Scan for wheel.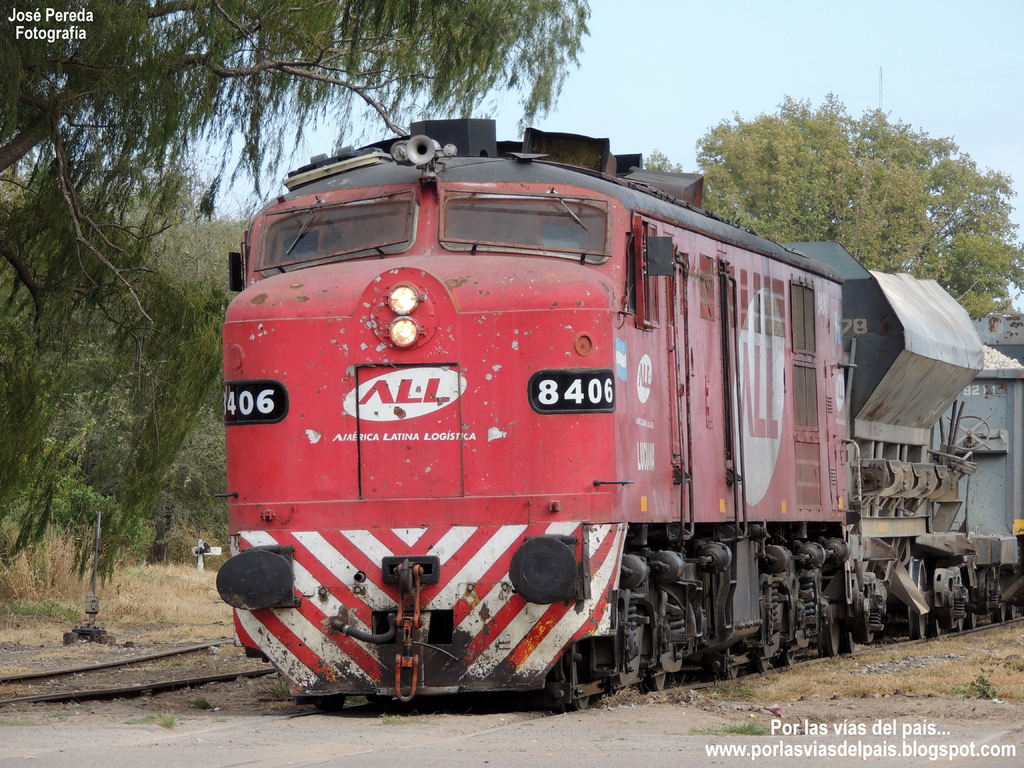
Scan result: 563 698 588 710.
